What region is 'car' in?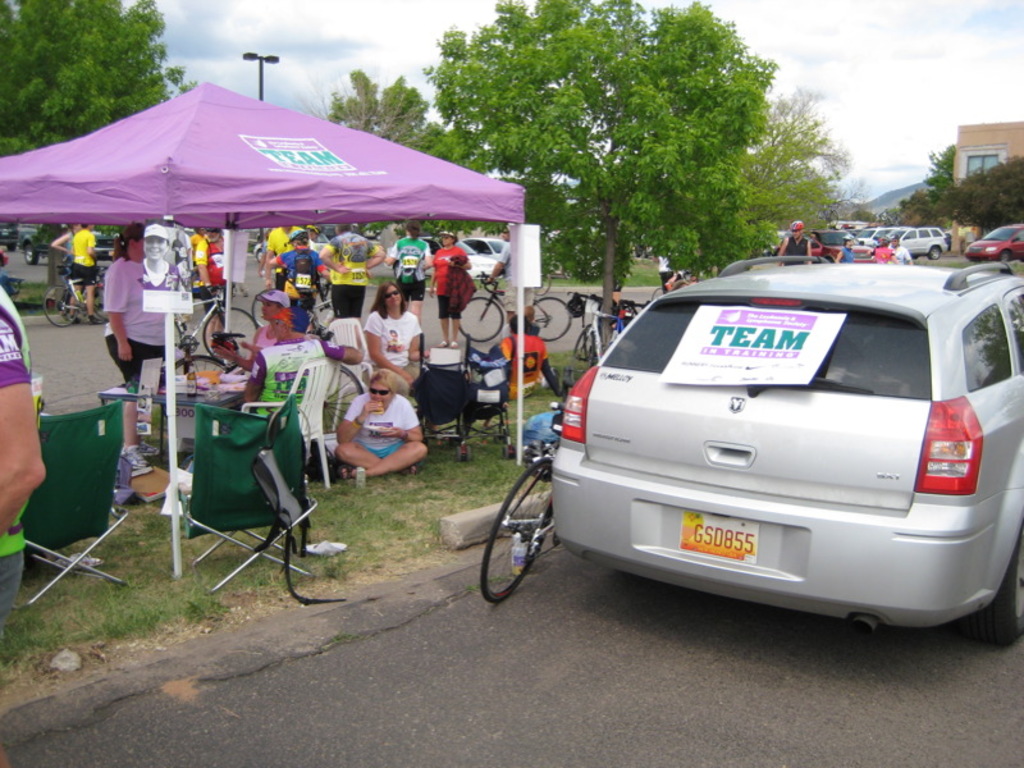
select_region(856, 228, 896, 244).
